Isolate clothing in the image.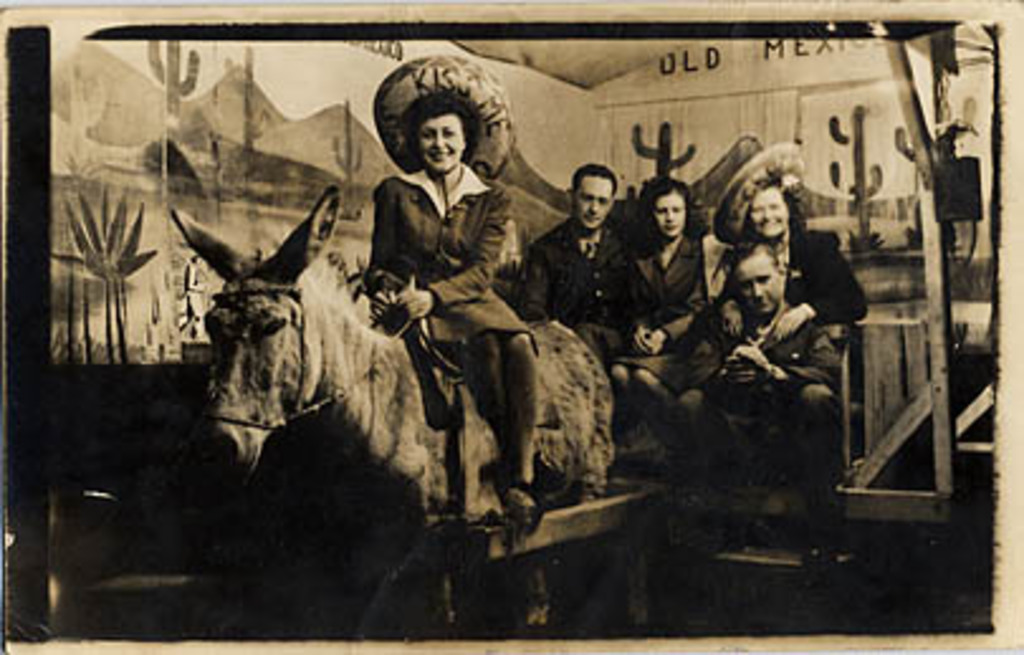
Isolated region: bbox(619, 225, 731, 387).
